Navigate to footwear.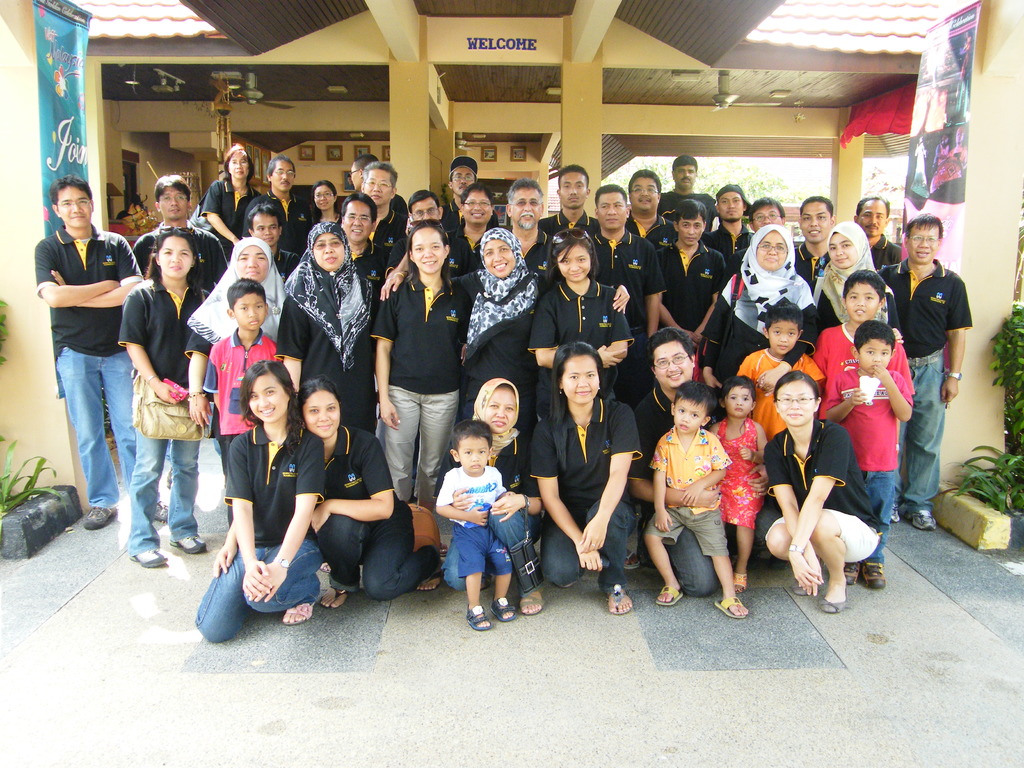
Navigation target: [78, 504, 119, 532].
